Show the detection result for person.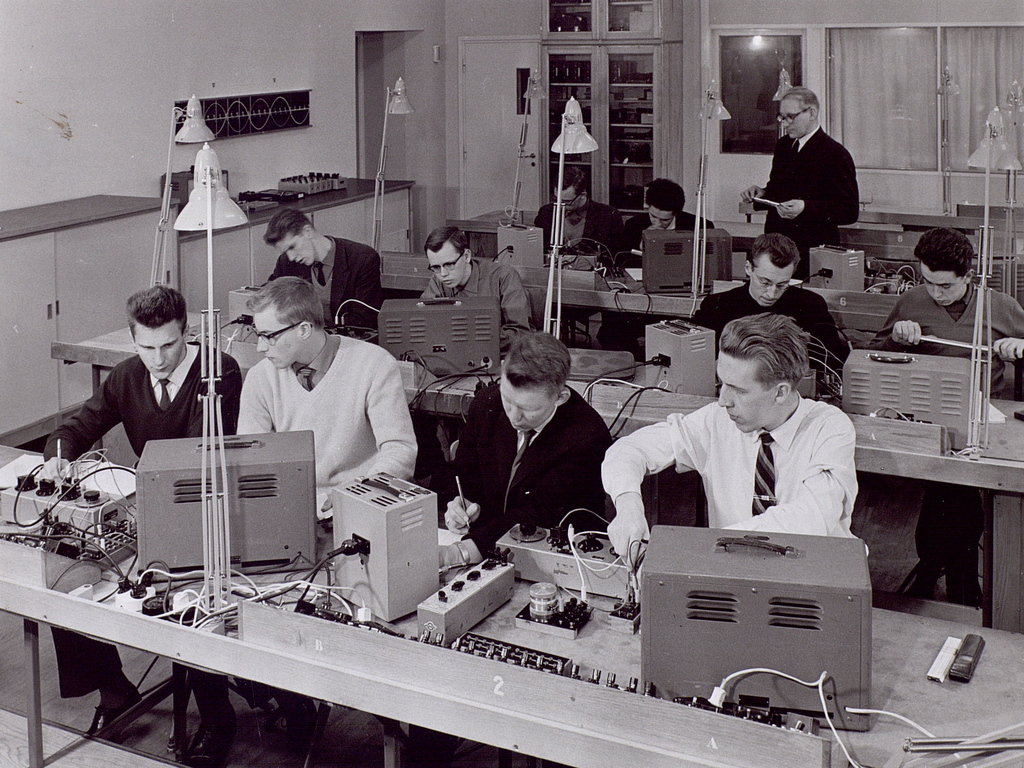
region(740, 84, 865, 273).
